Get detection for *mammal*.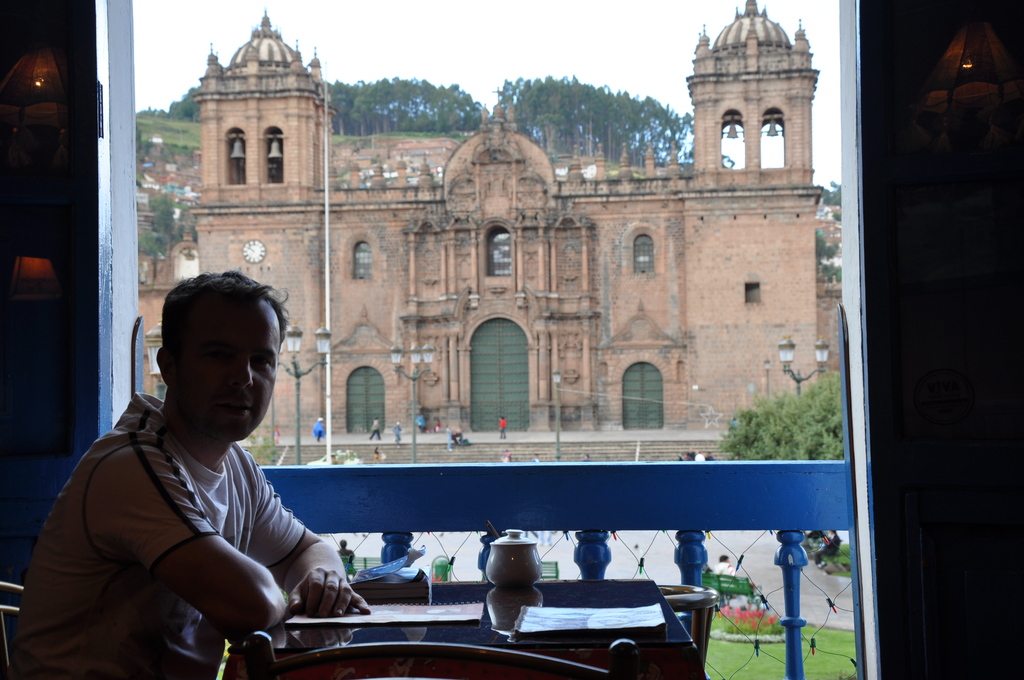
Detection: crop(499, 416, 509, 439).
